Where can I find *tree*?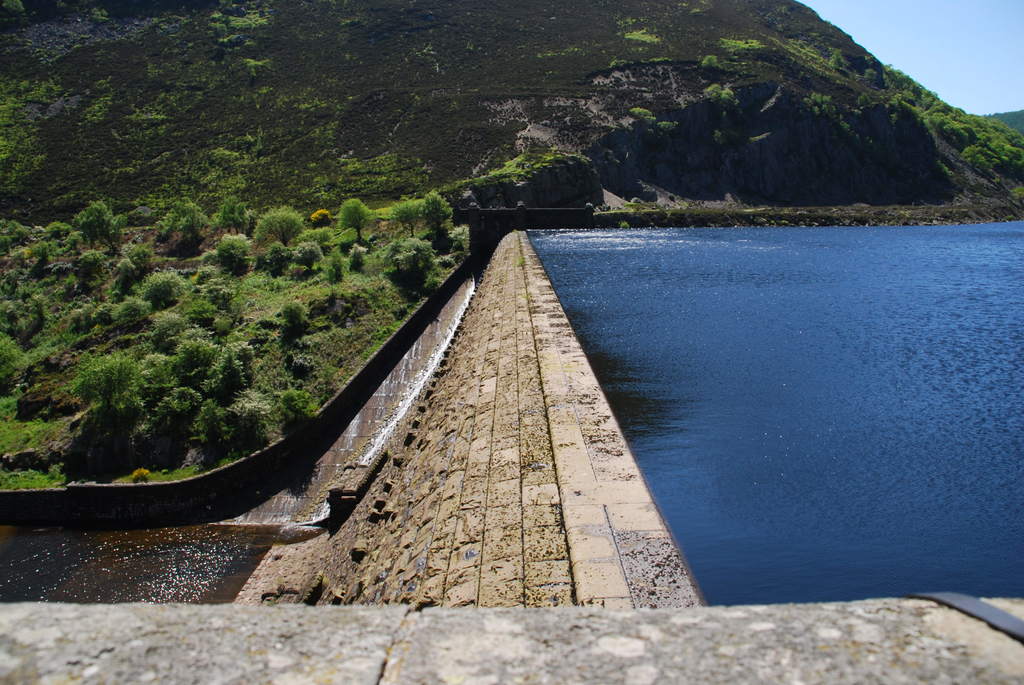
You can find it at (292, 241, 320, 276).
